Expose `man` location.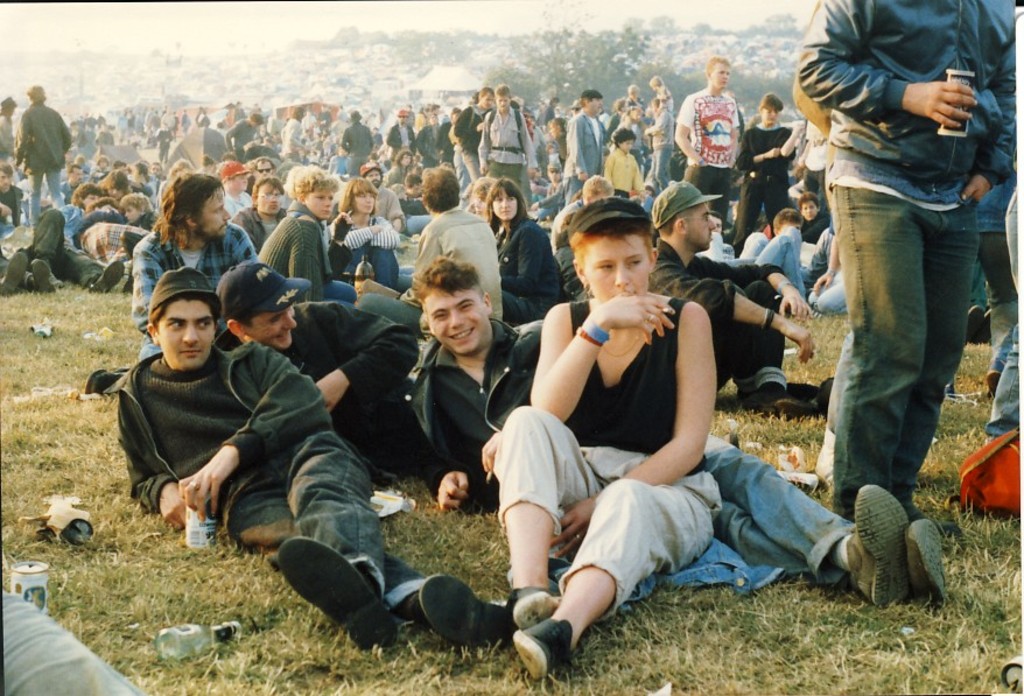
Exposed at [662,52,734,230].
